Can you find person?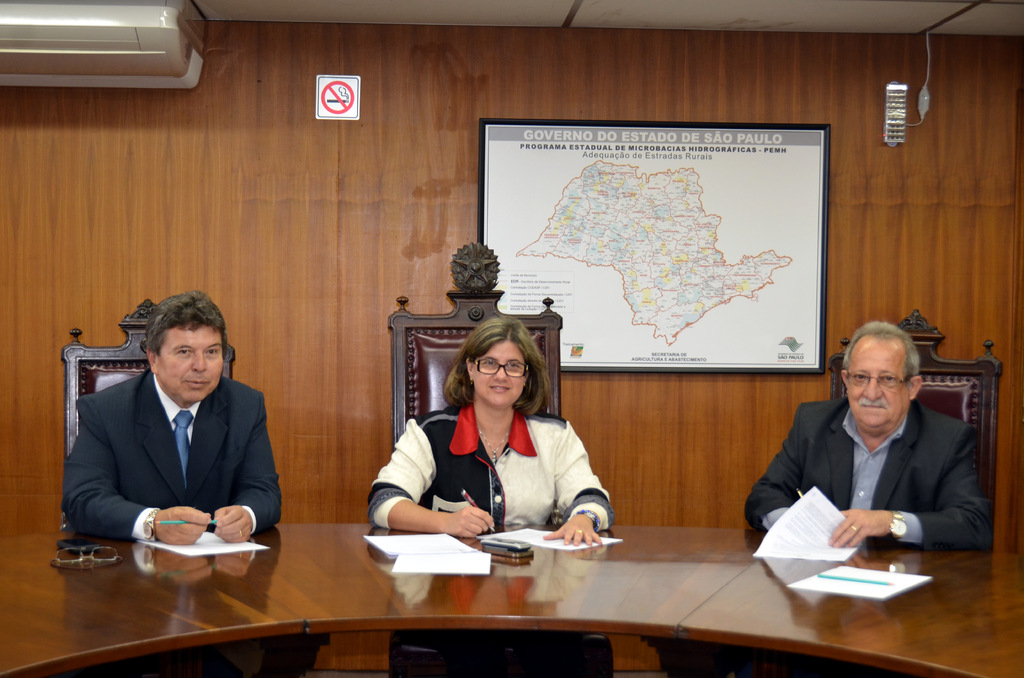
Yes, bounding box: Rect(58, 292, 282, 550).
